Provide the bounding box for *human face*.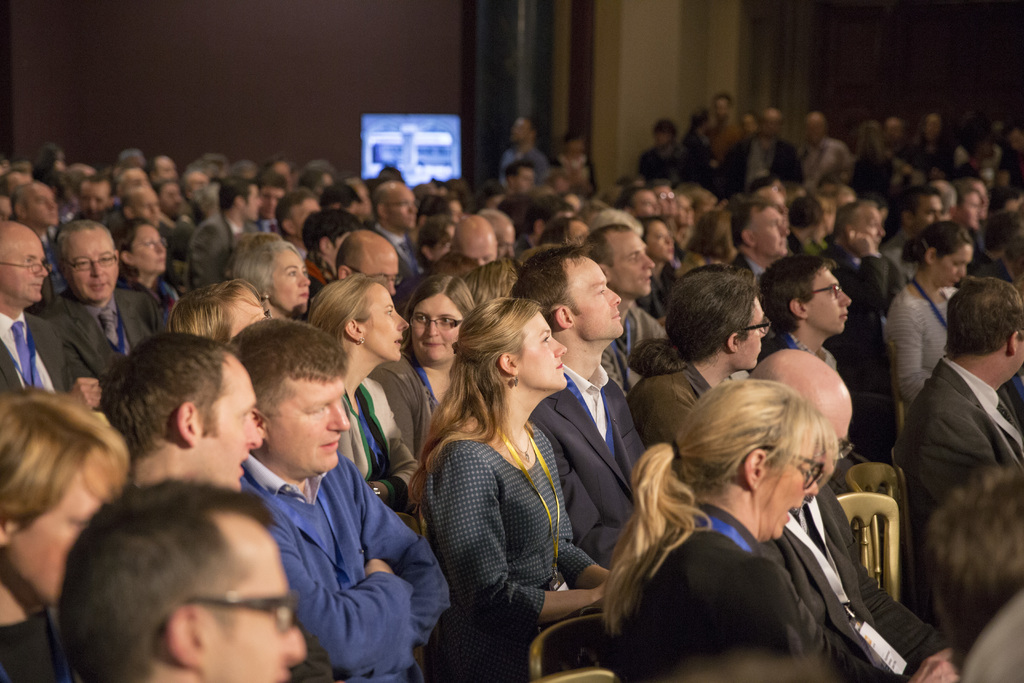
pyautogui.locateOnScreen(193, 357, 260, 494).
